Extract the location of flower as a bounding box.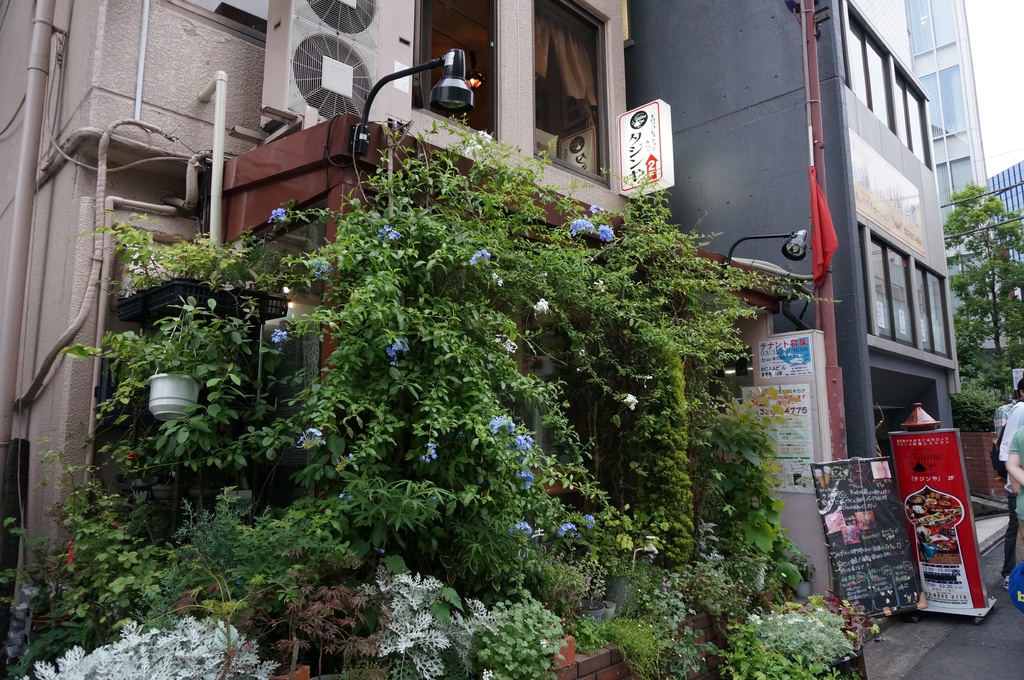
{"x1": 475, "y1": 129, "x2": 492, "y2": 147}.
